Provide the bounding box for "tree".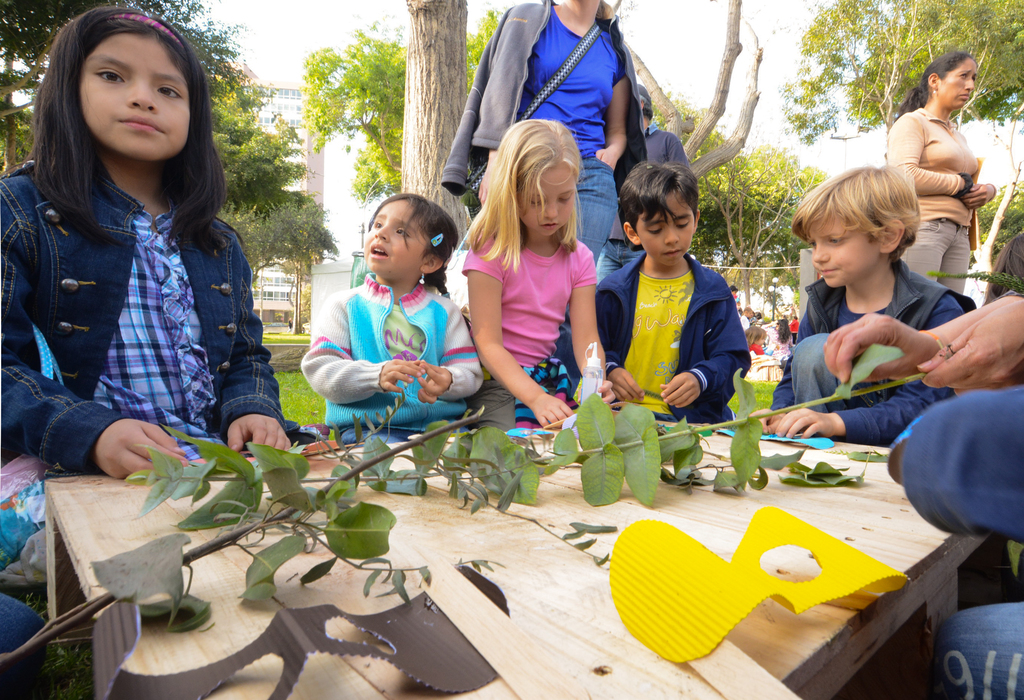
0 0 333 329.
